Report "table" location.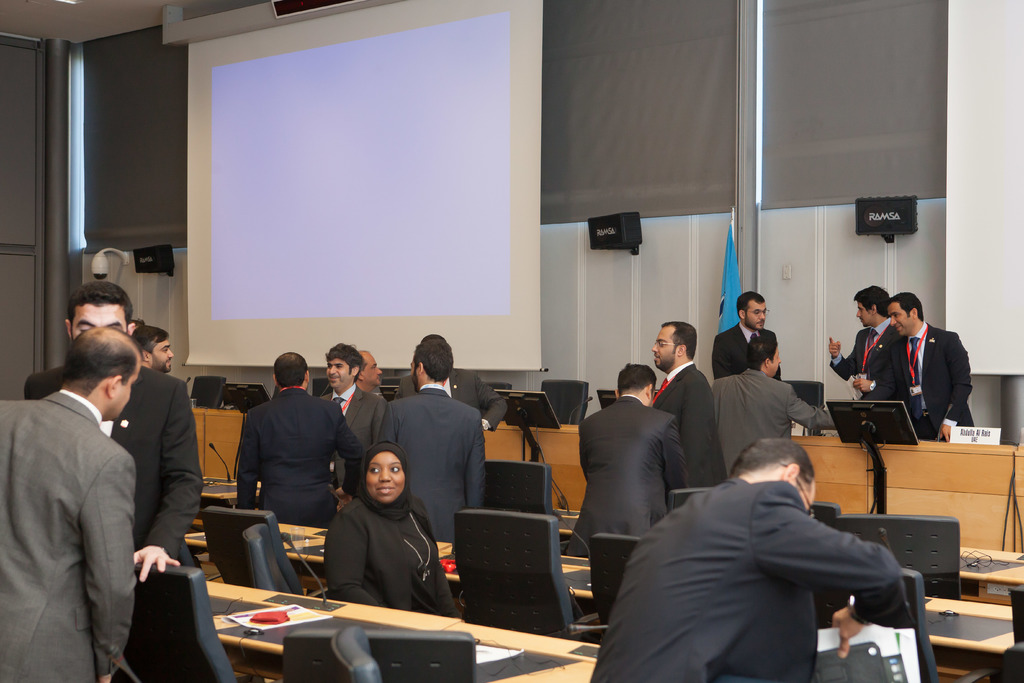
Report: x1=190 y1=405 x2=1023 y2=553.
